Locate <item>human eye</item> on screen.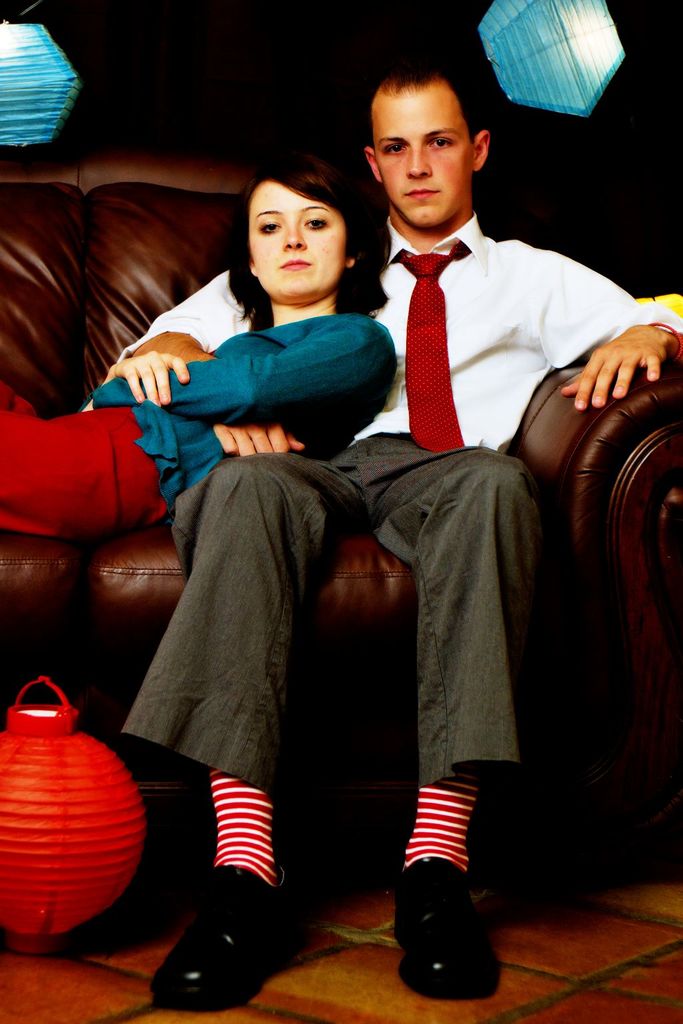
On screen at (426,134,457,150).
